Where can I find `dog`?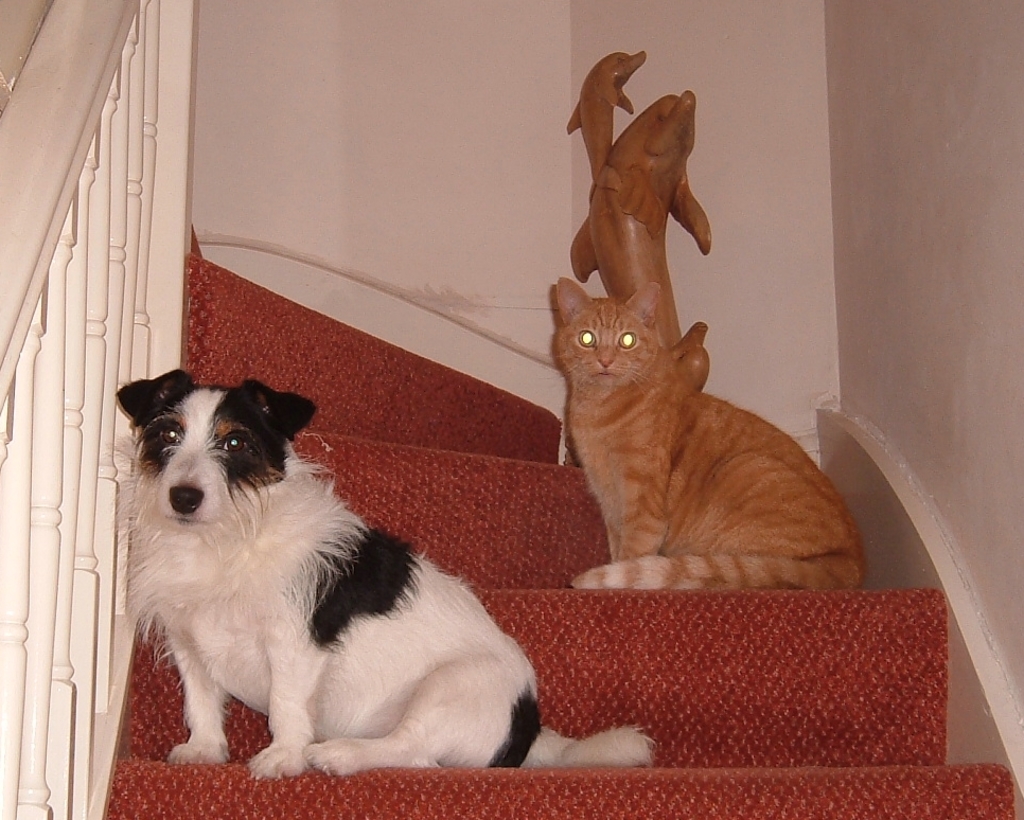
You can find it at box(112, 367, 664, 778).
